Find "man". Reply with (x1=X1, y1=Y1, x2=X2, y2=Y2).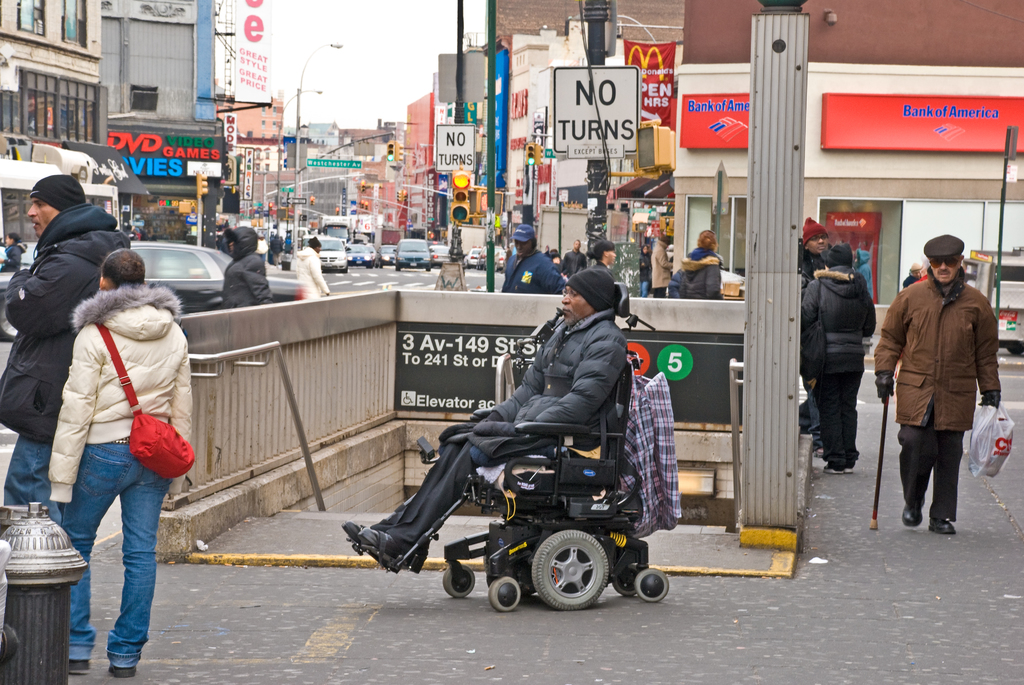
(x1=499, y1=219, x2=572, y2=297).
